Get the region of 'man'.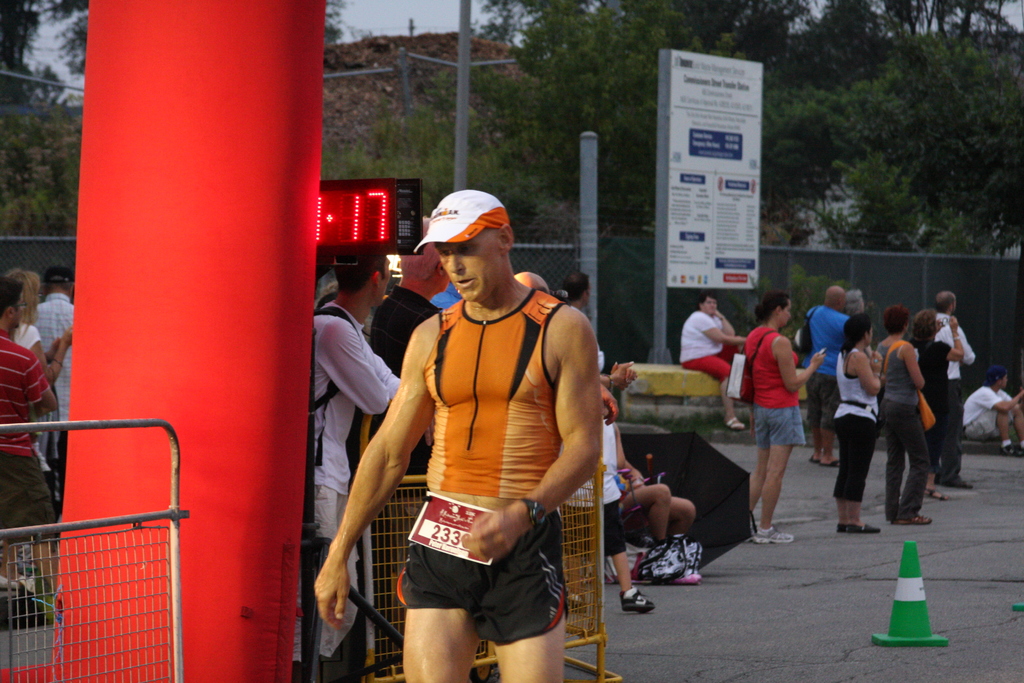
(384, 226, 462, 299).
